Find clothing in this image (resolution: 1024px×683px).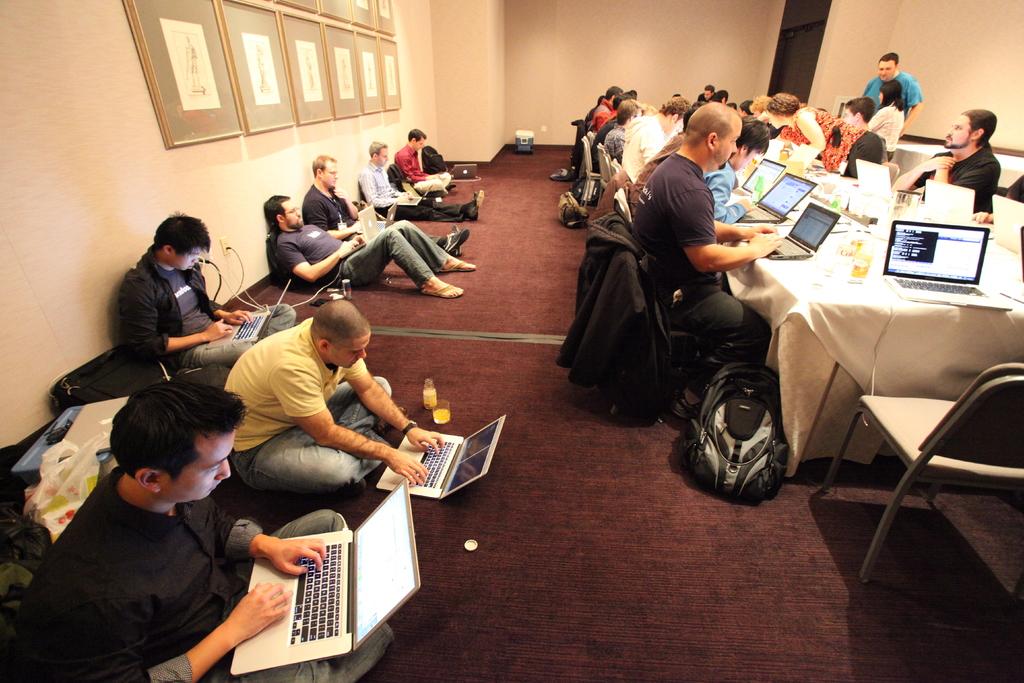
crop(358, 152, 460, 218).
